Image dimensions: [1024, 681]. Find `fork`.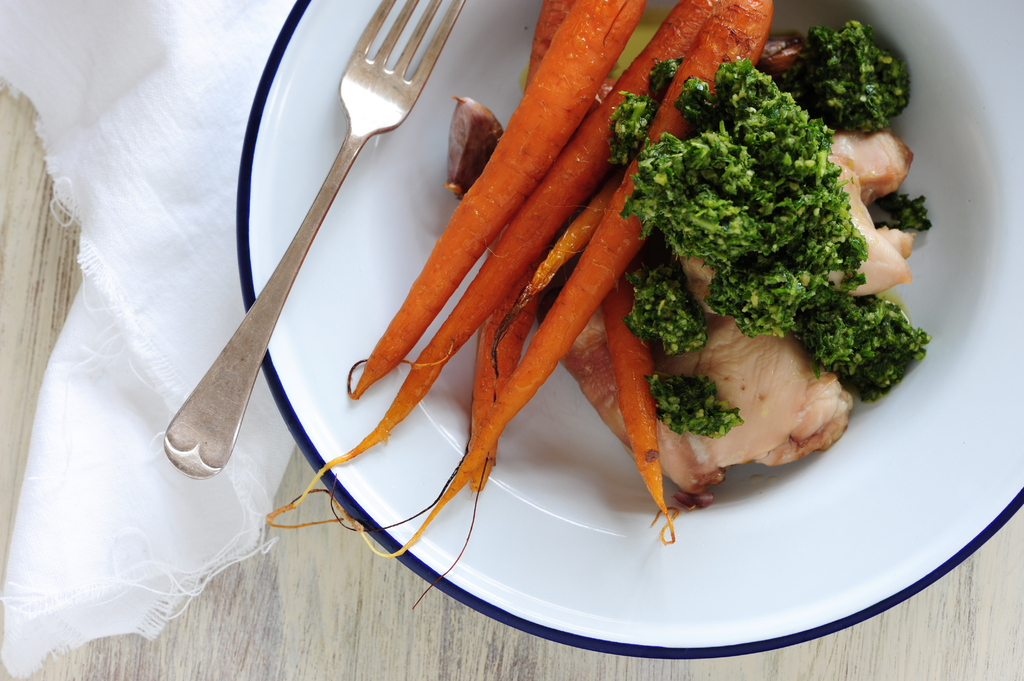
pyautogui.locateOnScreen(241, 17, 429, 396).
